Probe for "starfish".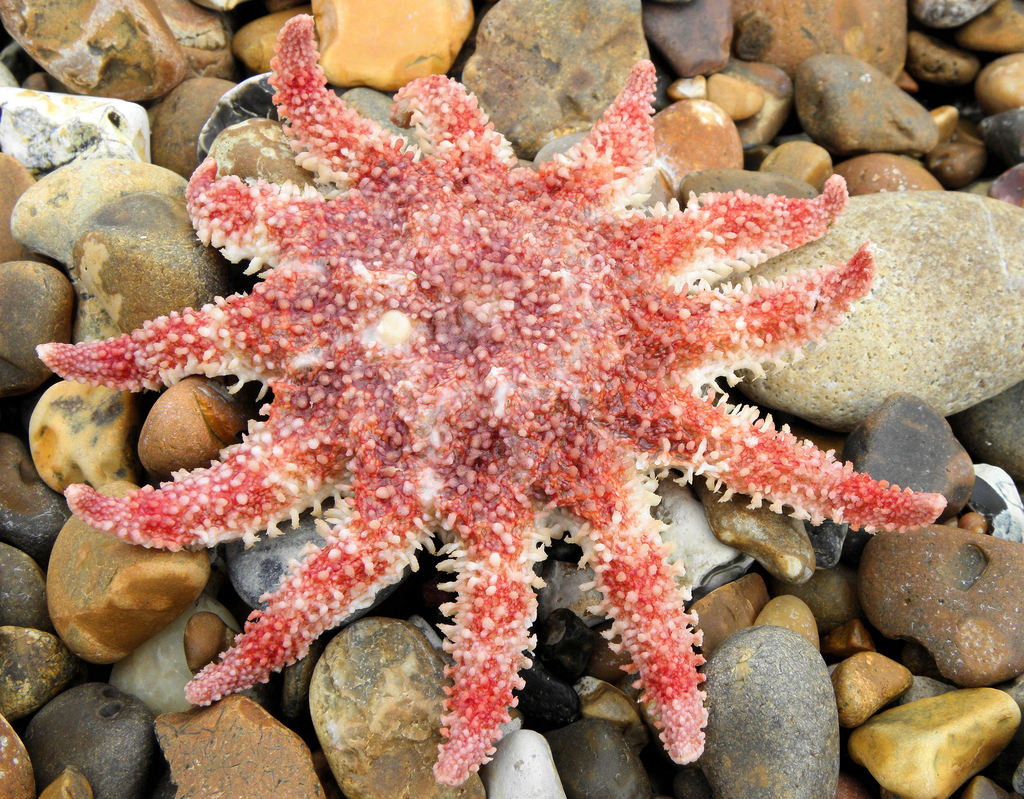
Probe result: (34,15,947,788).
